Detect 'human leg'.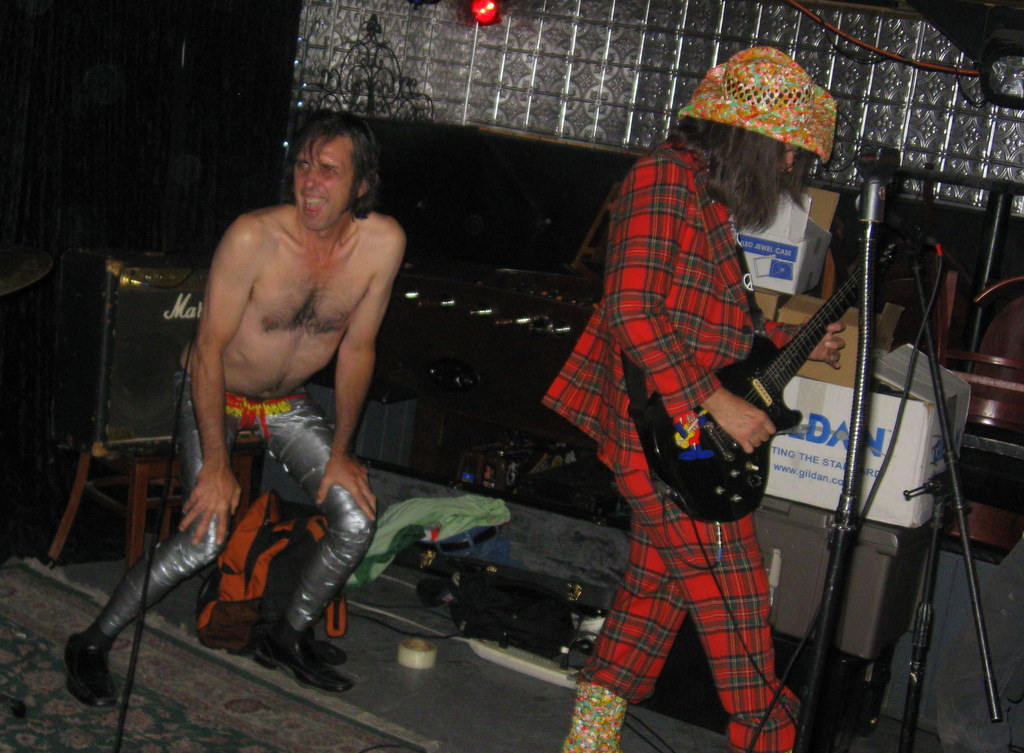
Detected at (62, 390, 225, 710).
